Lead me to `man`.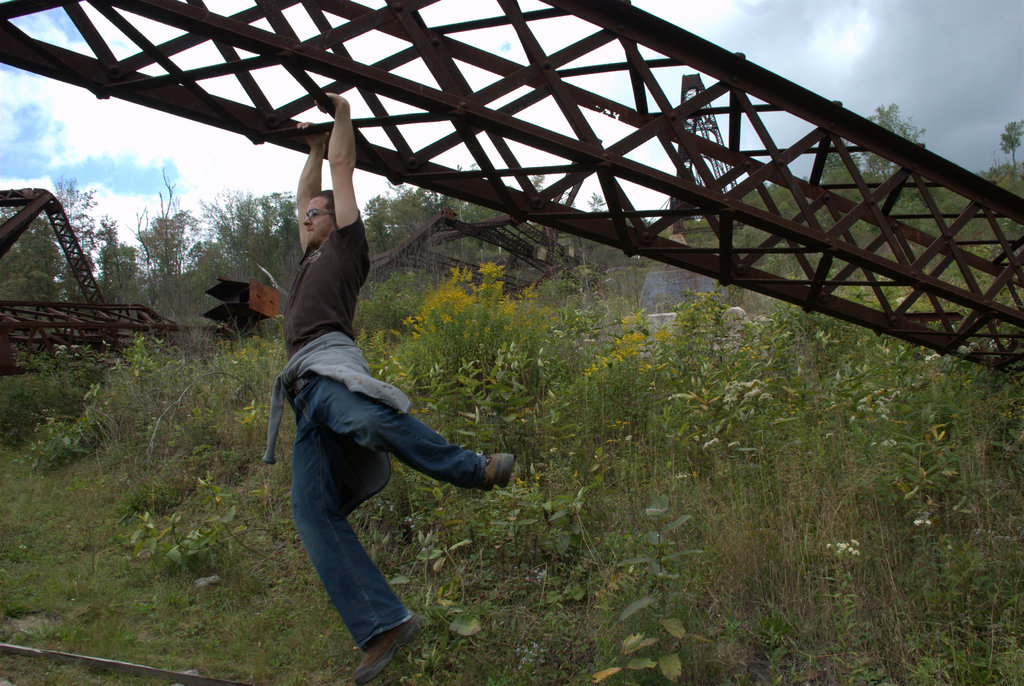
Lead to left=261, top=87, right=514, bottom=680.
